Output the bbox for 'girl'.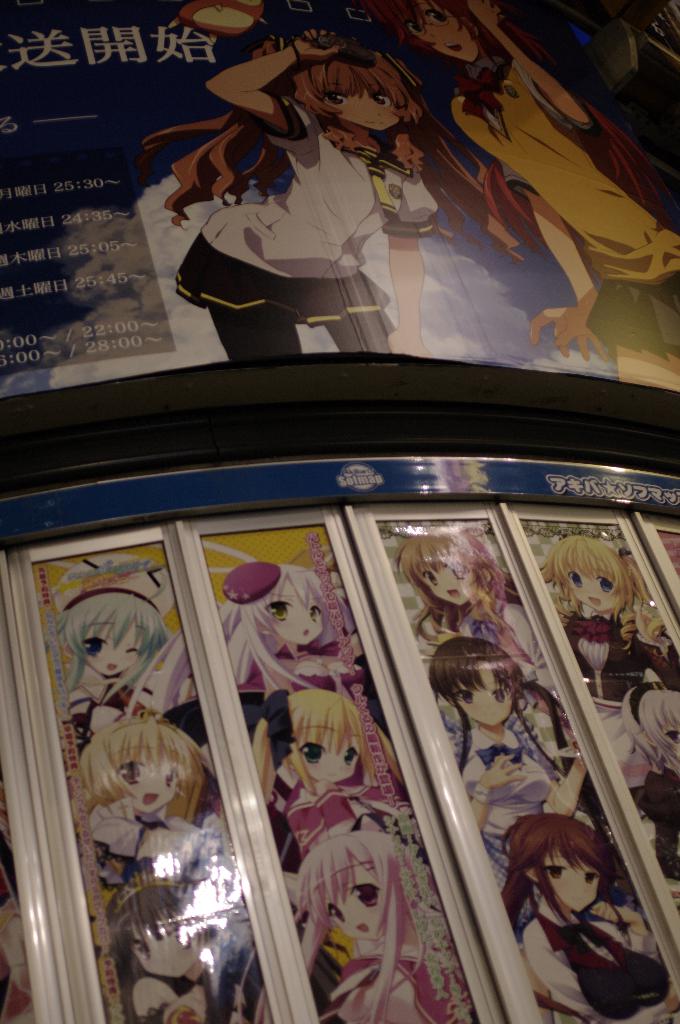
BBox(108, 881, 262, 1023).
